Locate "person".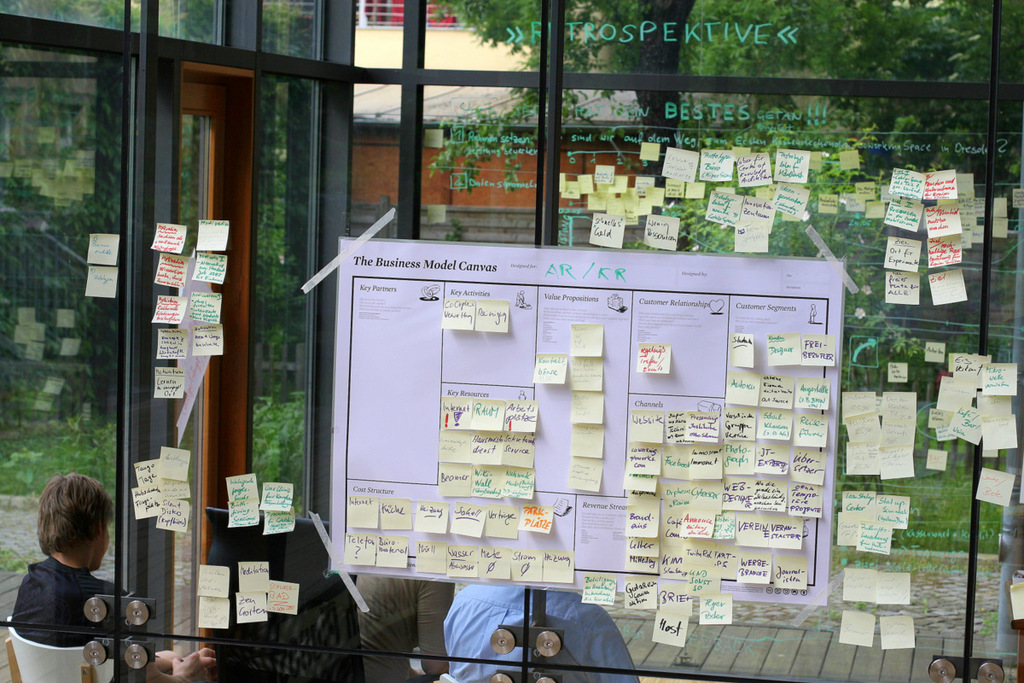
Bounding box: pyautogui.locateOnScreen(38, 456, 142, 661).
